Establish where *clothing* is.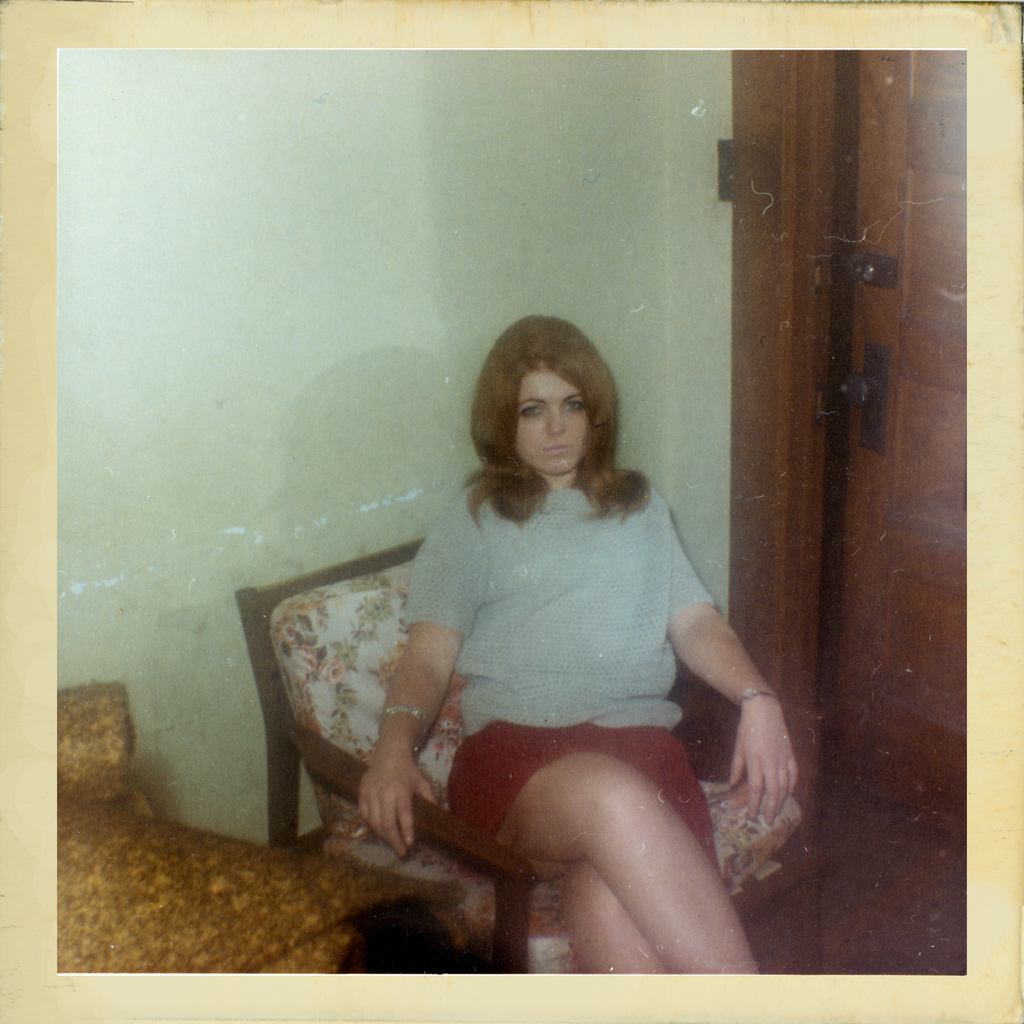
Established at detection(410, 440, 749, 868).
